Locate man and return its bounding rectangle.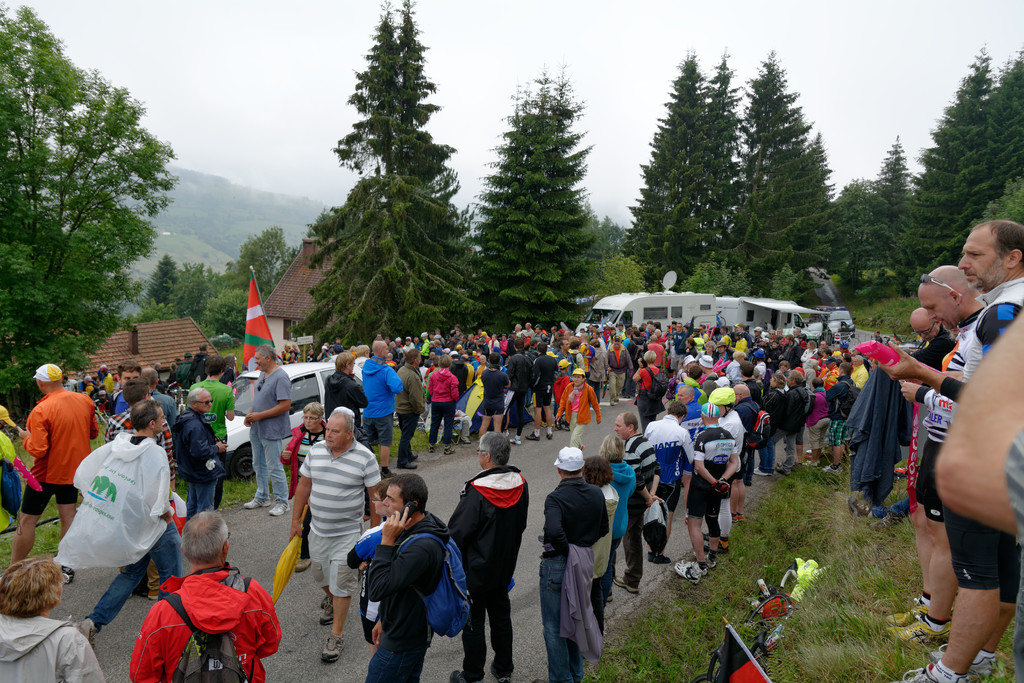
{"x1": 770, "y1": 369, "x2": 810, "y2": 478}.
